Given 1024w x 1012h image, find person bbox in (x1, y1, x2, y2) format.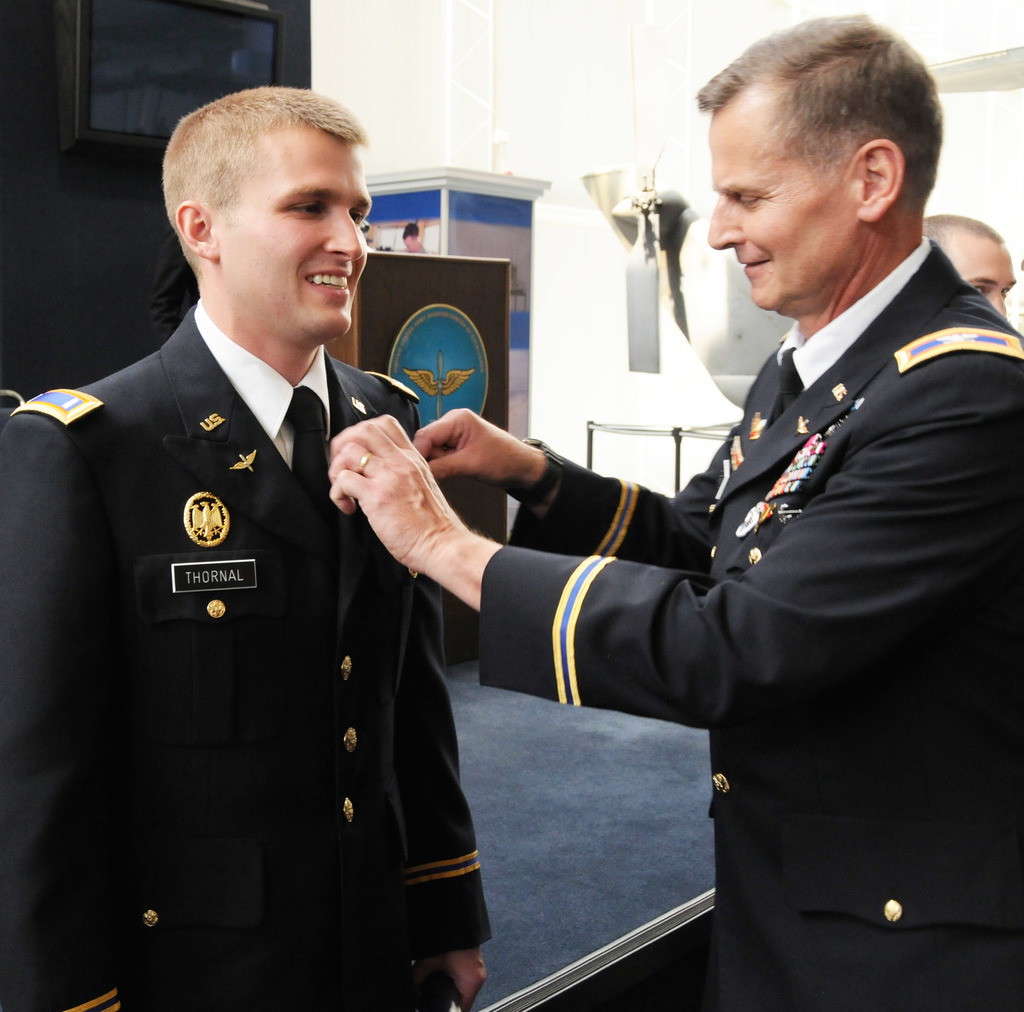
(928, 226, 1020, 314).
